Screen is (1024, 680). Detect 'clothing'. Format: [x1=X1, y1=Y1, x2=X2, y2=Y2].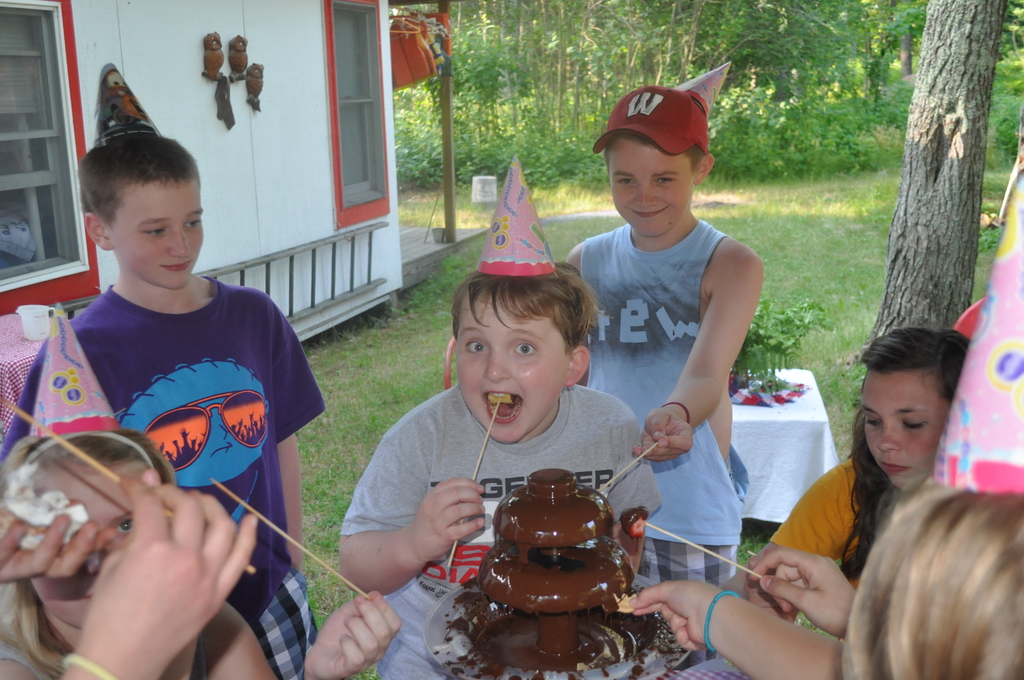
[x1=584, y1=220, x2=750, y2=672].
